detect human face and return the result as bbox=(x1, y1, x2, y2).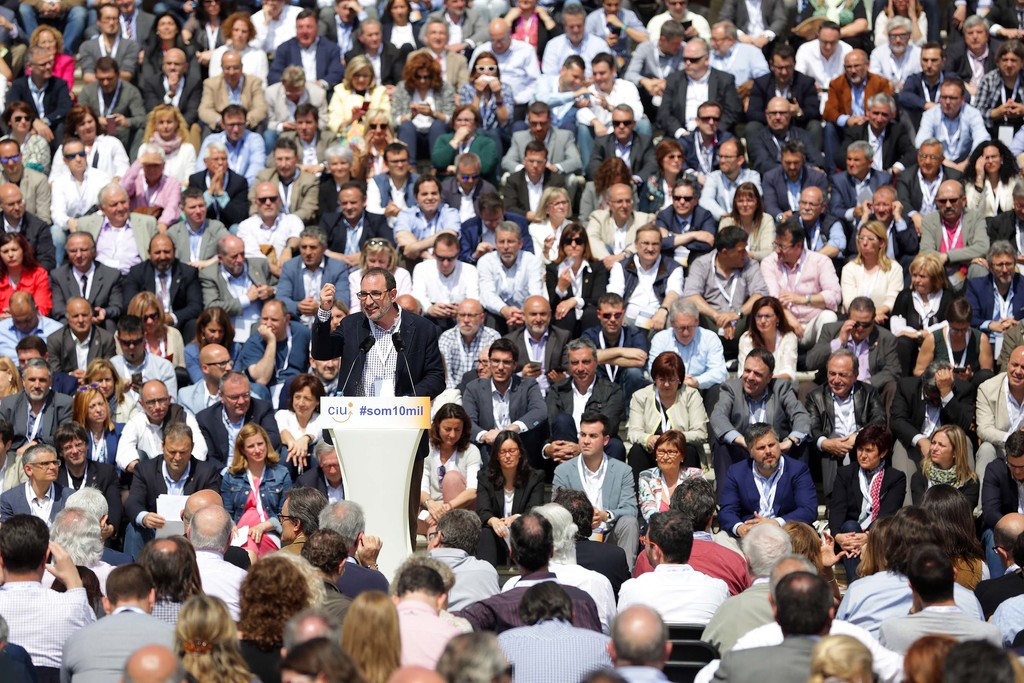
bbox=(737, 197, 756, 217).
